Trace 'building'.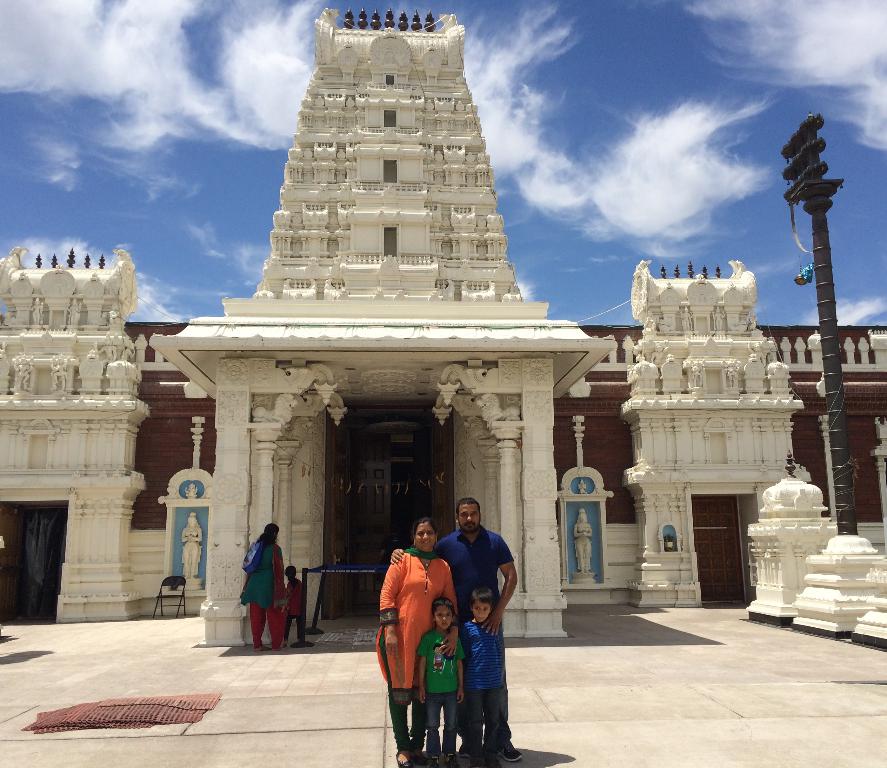
Traced to (0,4,886,651).
